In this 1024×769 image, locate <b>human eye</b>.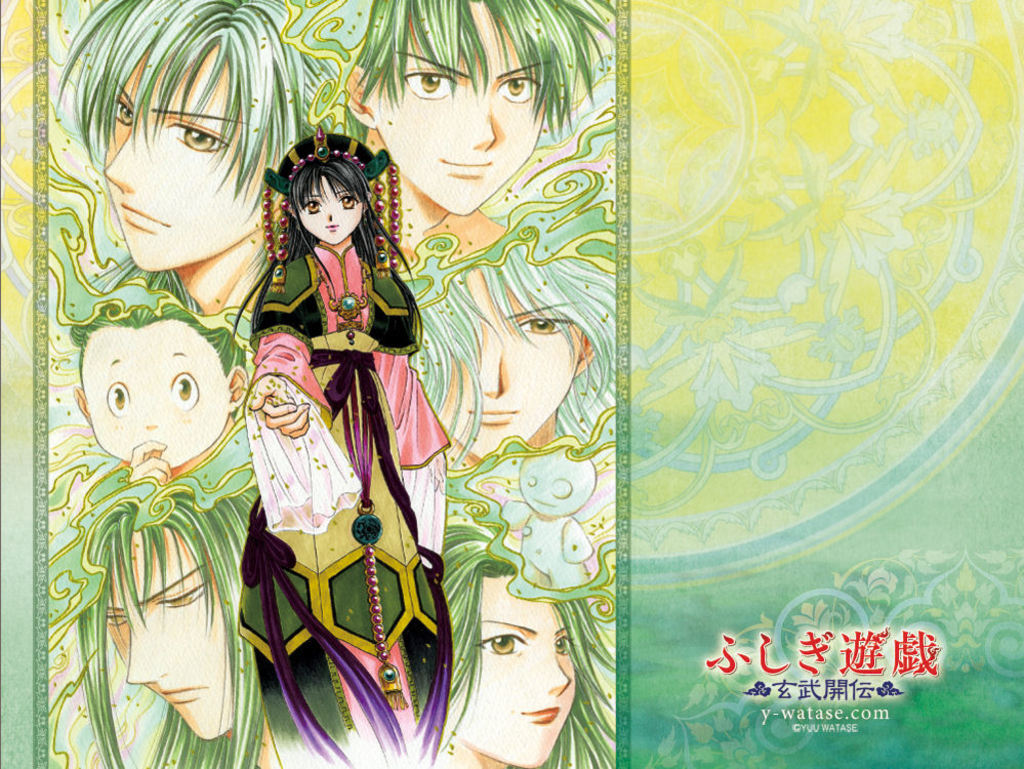
Bounding box: 498:77:544:108.
